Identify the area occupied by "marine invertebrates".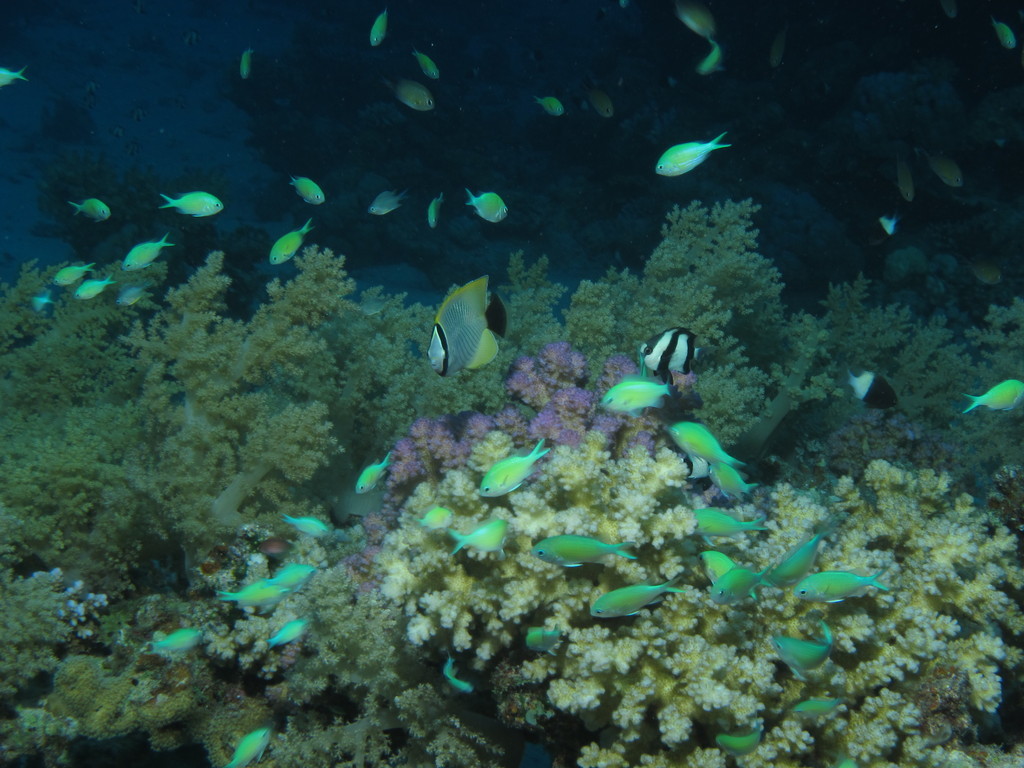
Area: [x1=0, y1=249, x2=557, y2=608].
